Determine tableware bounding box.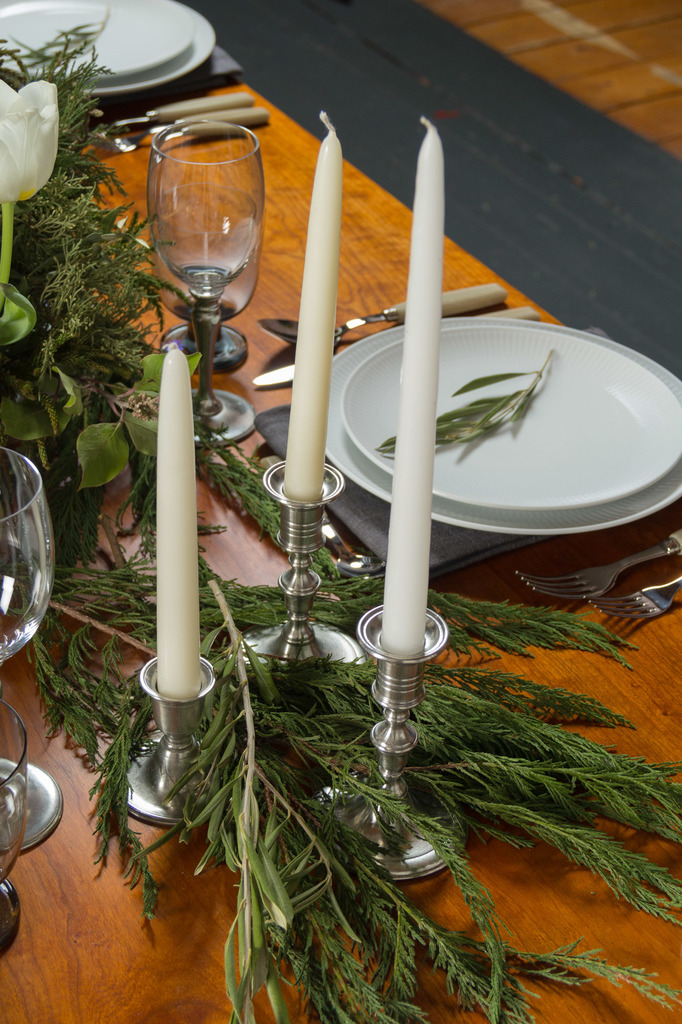
Determined: {"left": 0, "top": 692, "right": 29, "bottom": 949}.
